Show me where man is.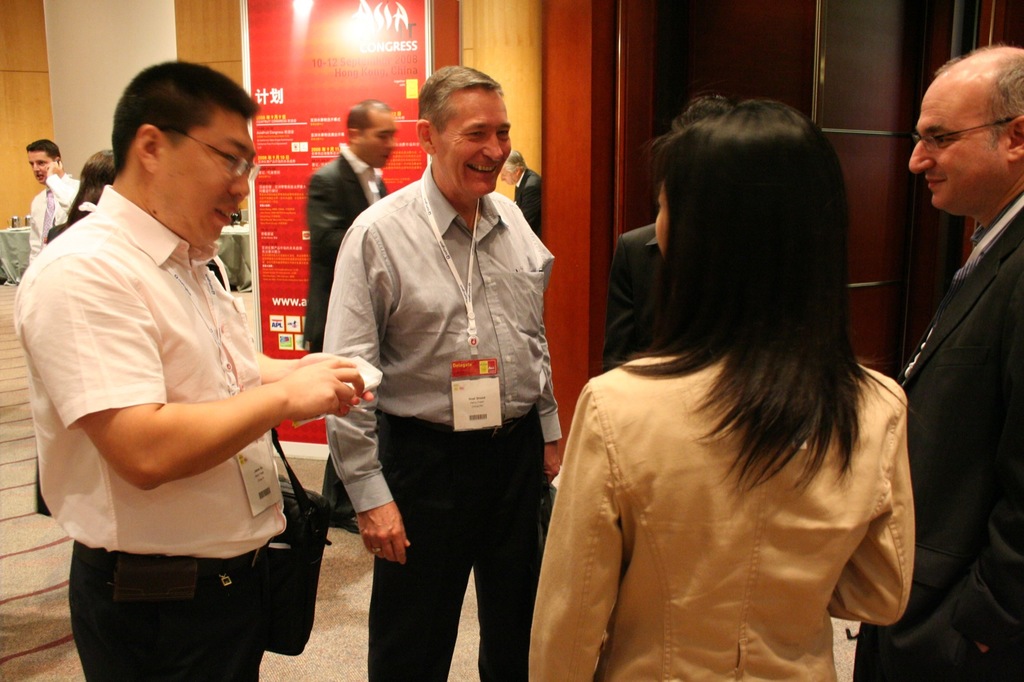
man is at pyautogui.locateOnScreen(300, 95, 398, 344).
